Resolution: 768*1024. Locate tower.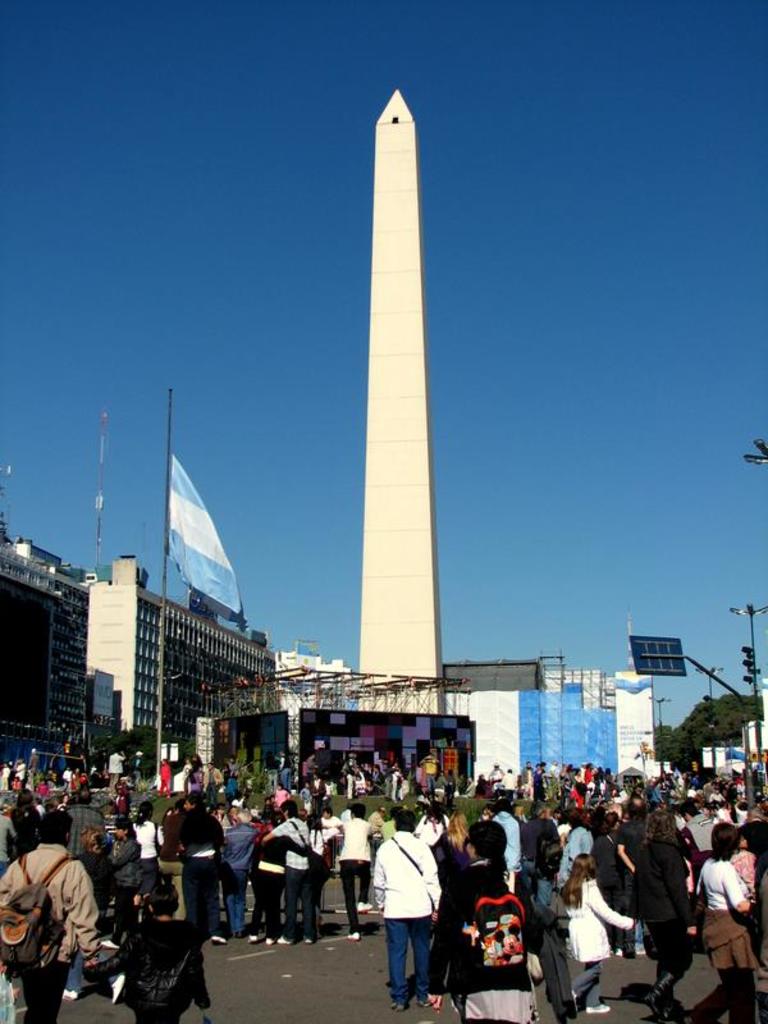
(x1=334, y1=70, x2=463, y2=612).
